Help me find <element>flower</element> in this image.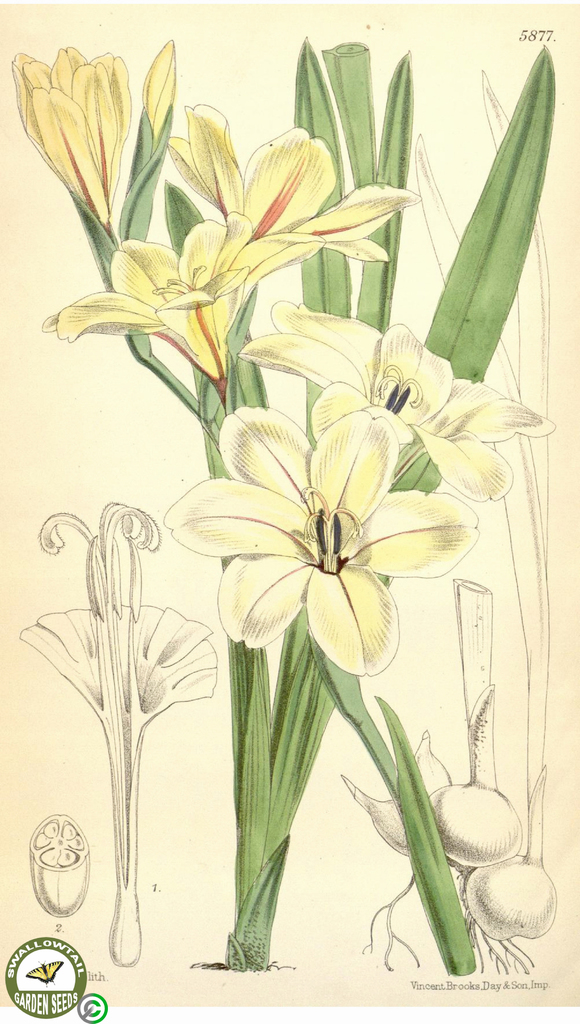
Found it: left=160, top=404, right=477, bottom=674.
